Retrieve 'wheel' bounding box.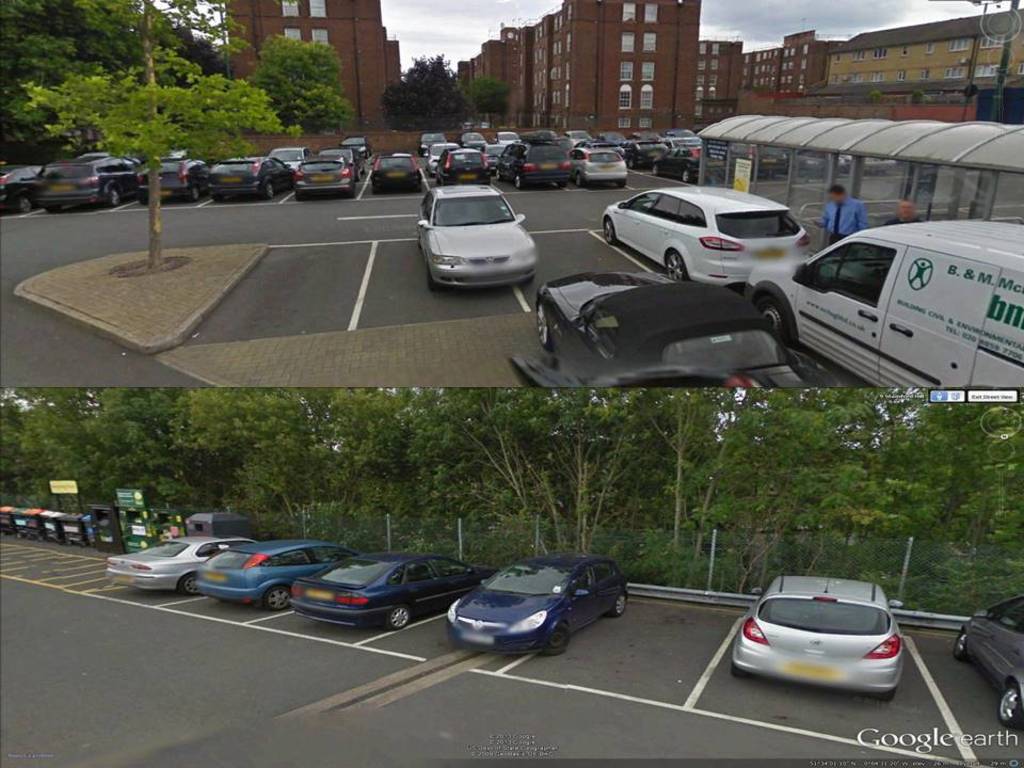
Bounding box: (left=660, top=250, right=687, bottom=281).
